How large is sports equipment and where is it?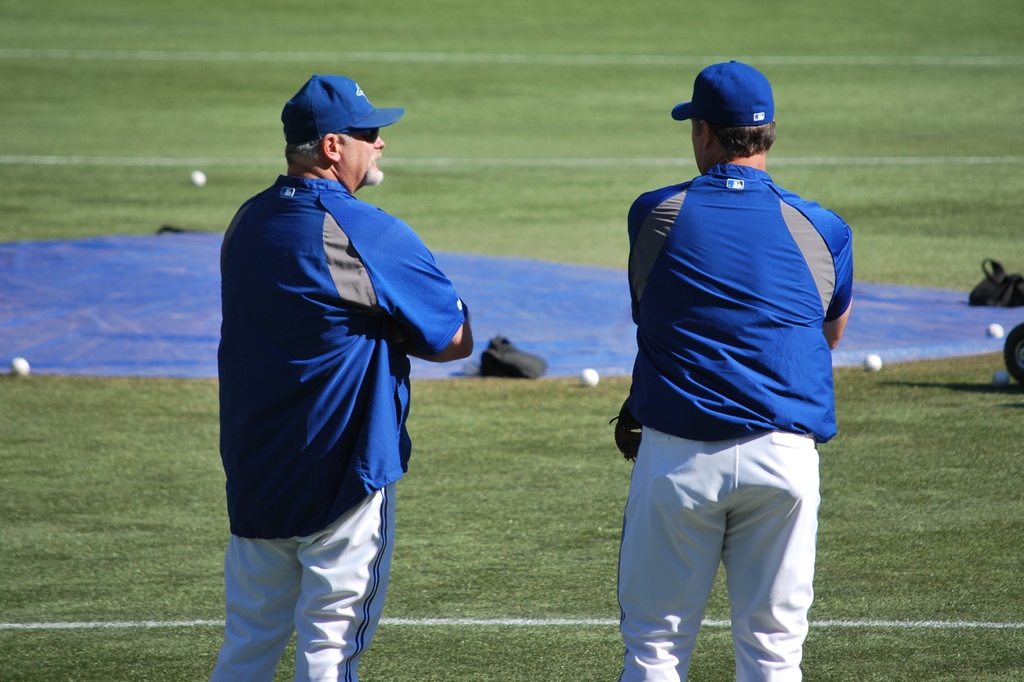
Bounding box: left=860, top=351, right=885, bottom=373.
